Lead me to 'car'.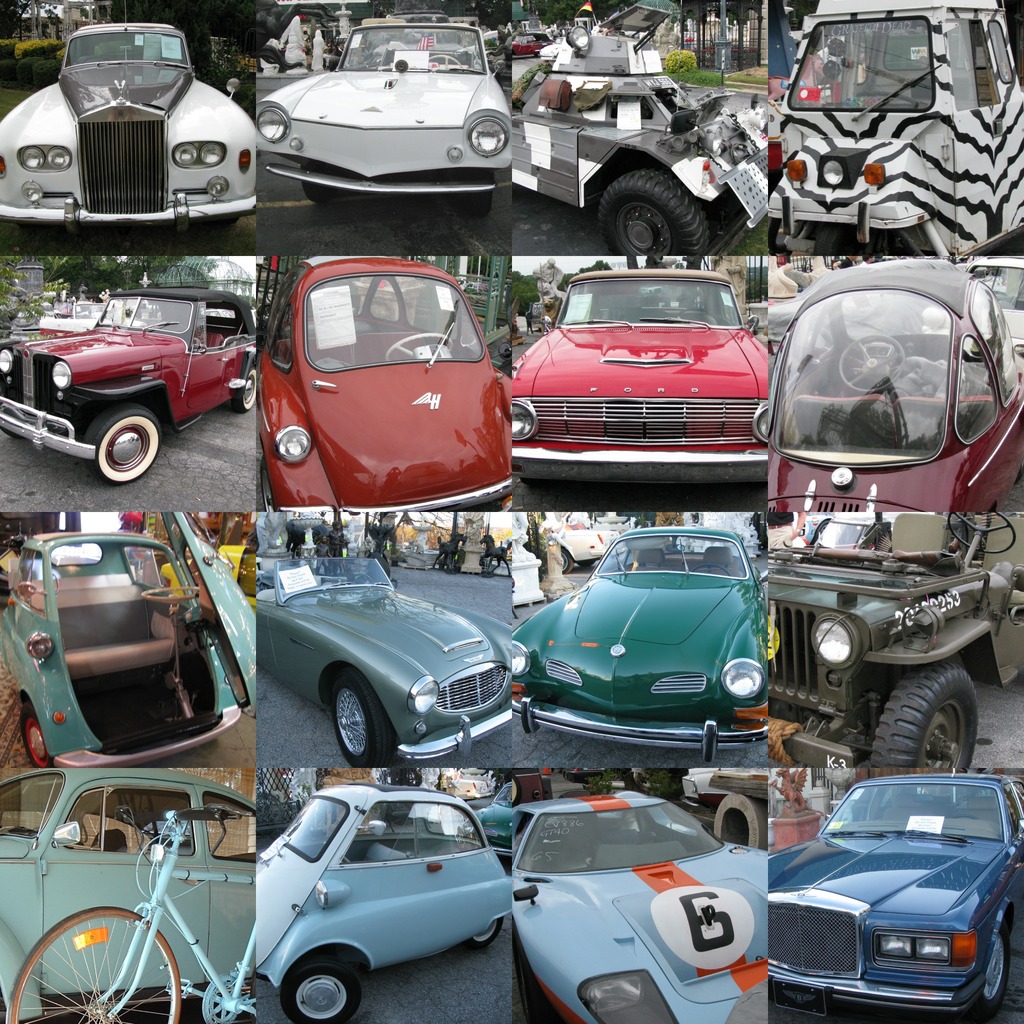
Lead to detection(257, 15, 502, 207).
